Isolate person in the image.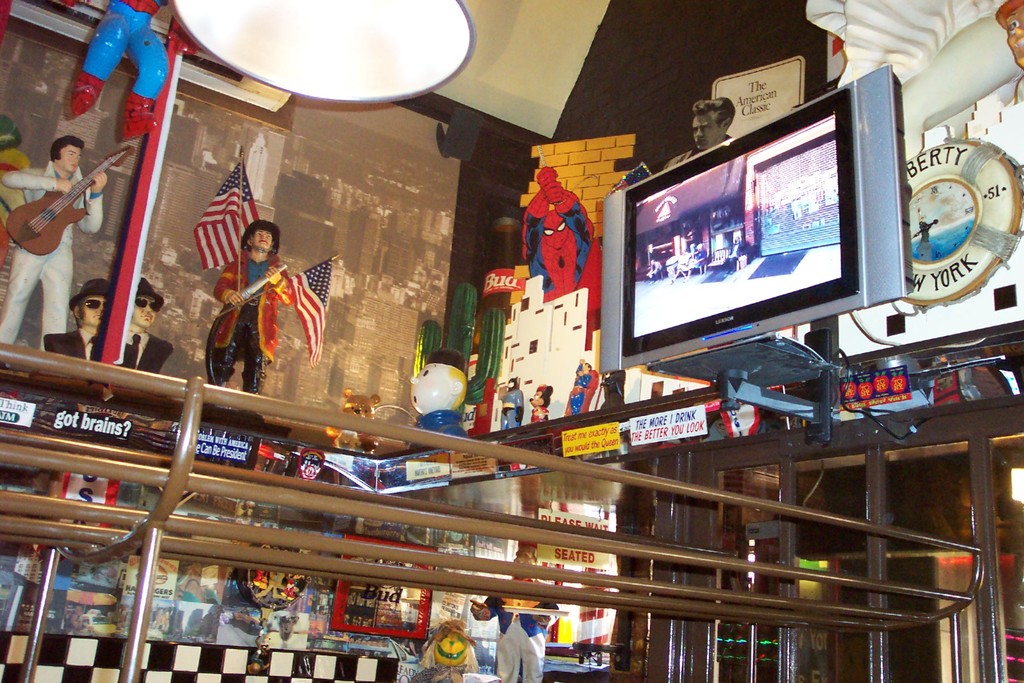
Isolated region: bbox=(472, 552, 557, 682).
